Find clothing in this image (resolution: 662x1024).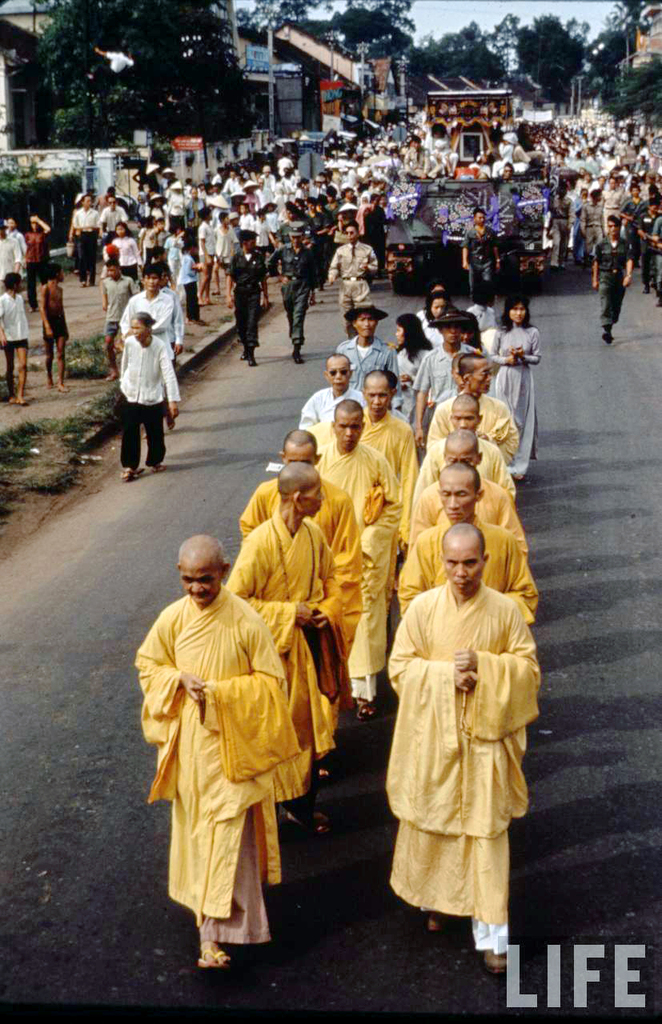
box=[407, 466, 532, 562].
